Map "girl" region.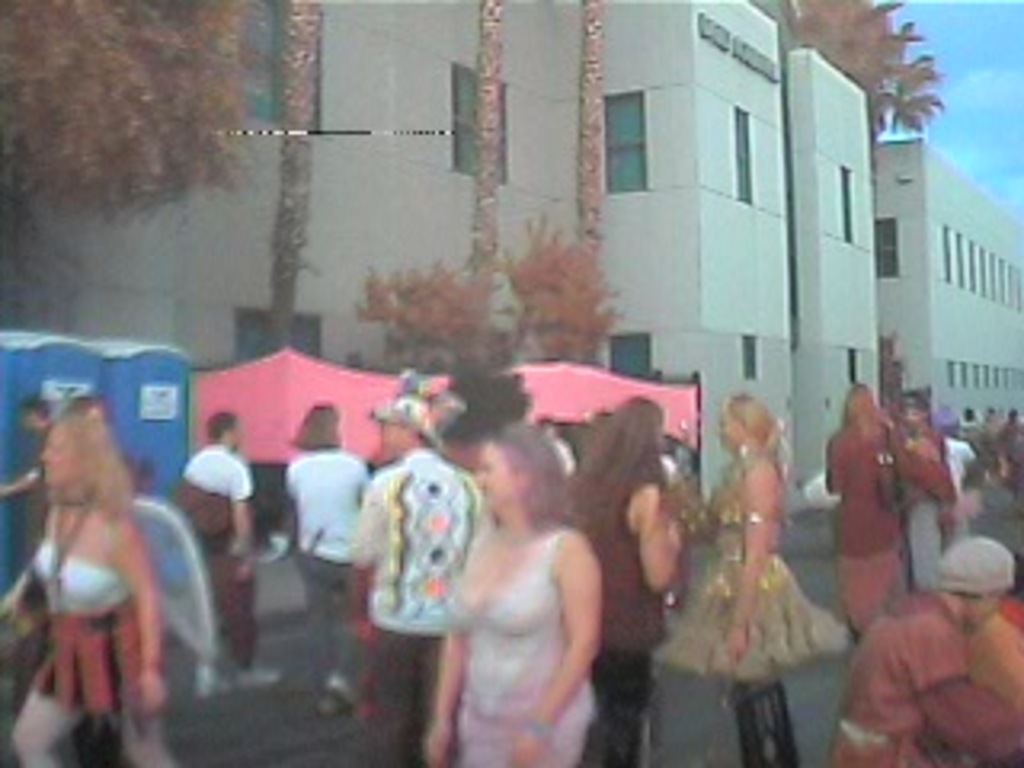
Mapped to select_region(429, 426, 592, 765).
